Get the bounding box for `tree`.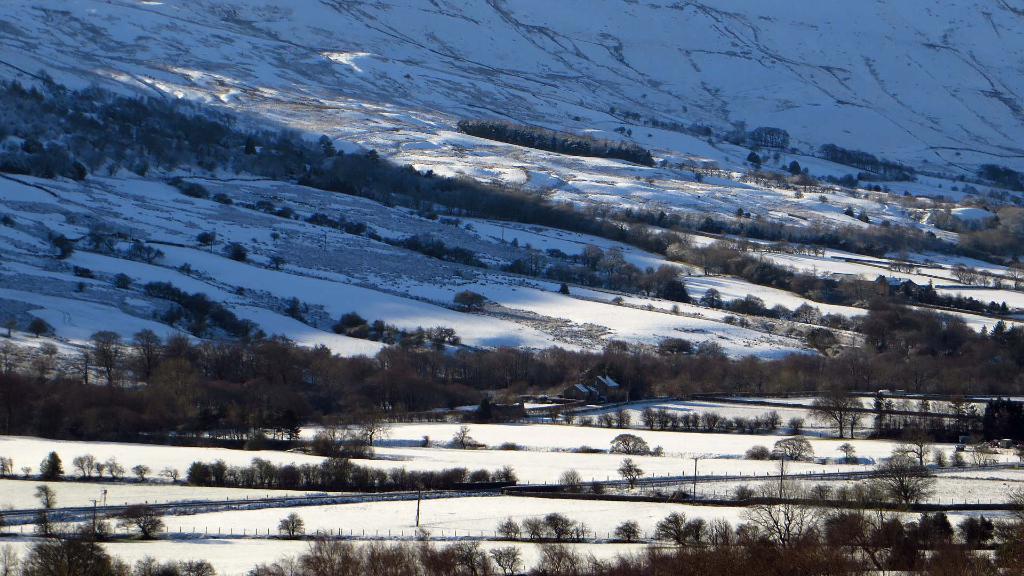
x1=76, y1=452, x2=89, y2=476.
